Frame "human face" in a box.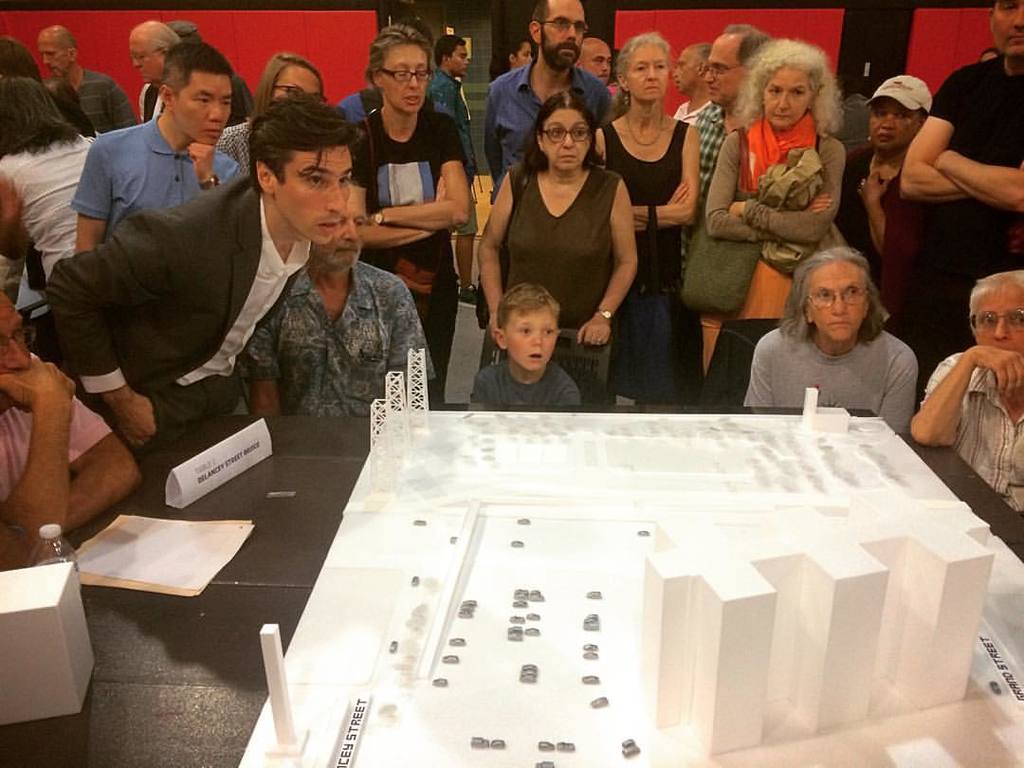
578/43/616/80.
